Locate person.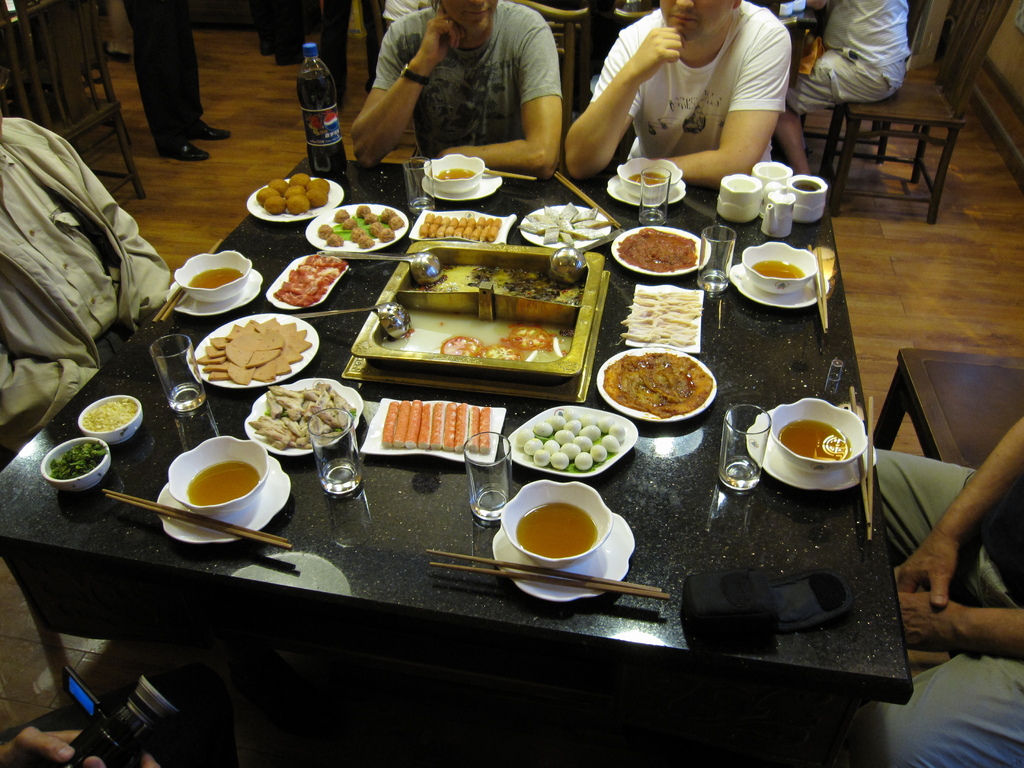
Bounding box: <bbox>0, 725, 161, 767</bbox>.
